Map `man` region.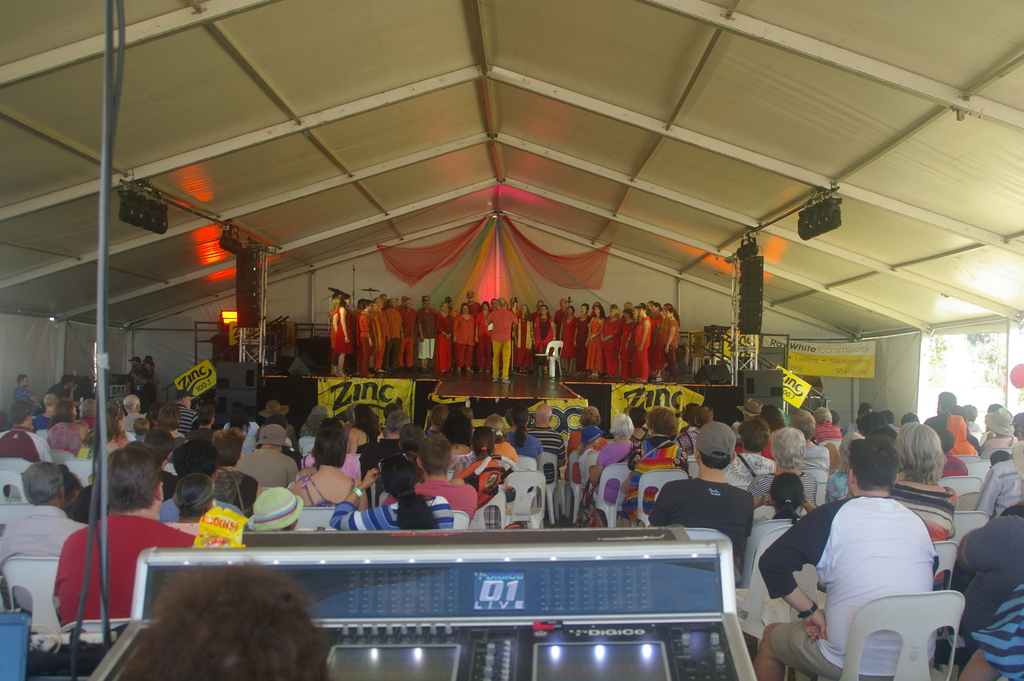
Mapped to 970:418:1023:525.
